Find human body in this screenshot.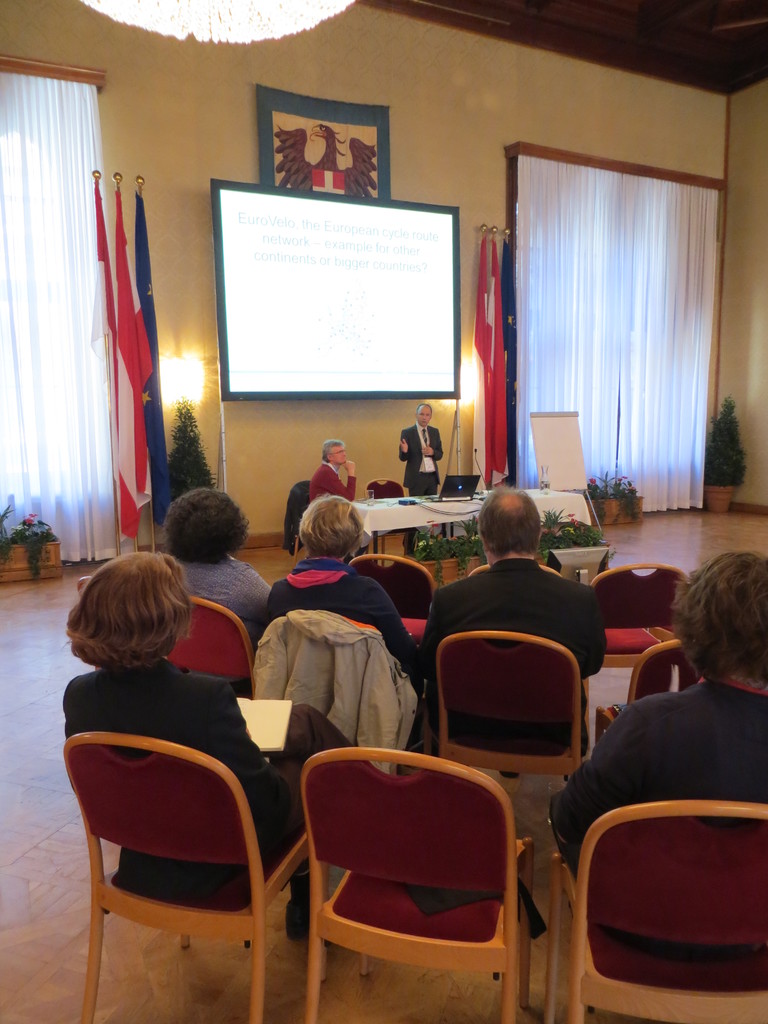
The bounding box for human body is bbox=(261, 554, 422, 681).
